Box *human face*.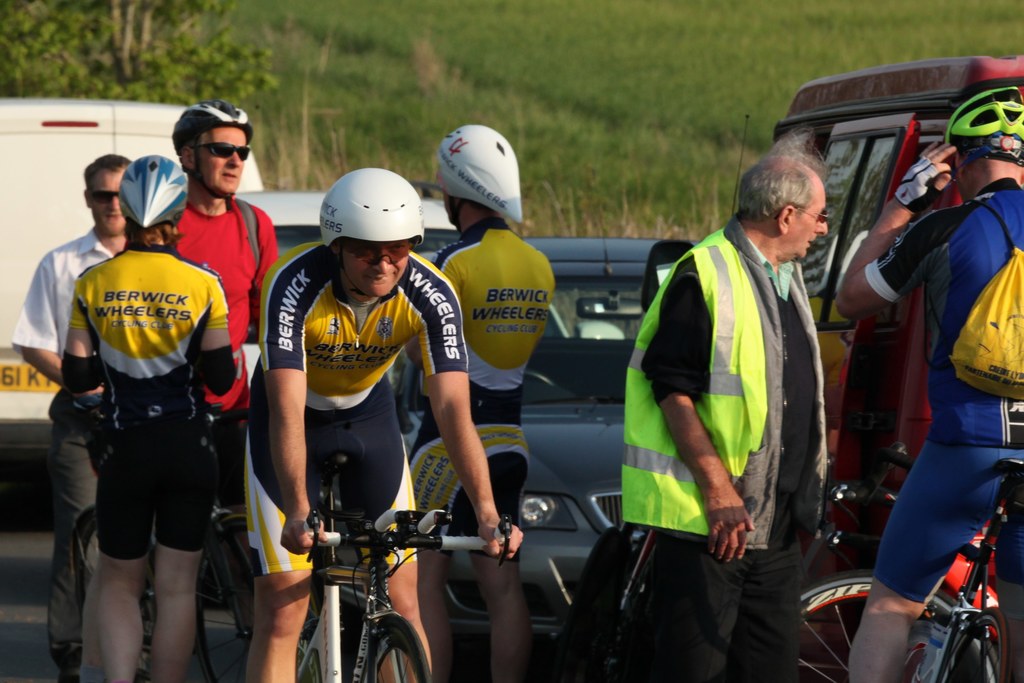
(left=342, top=238, right=416, bottom=299).
